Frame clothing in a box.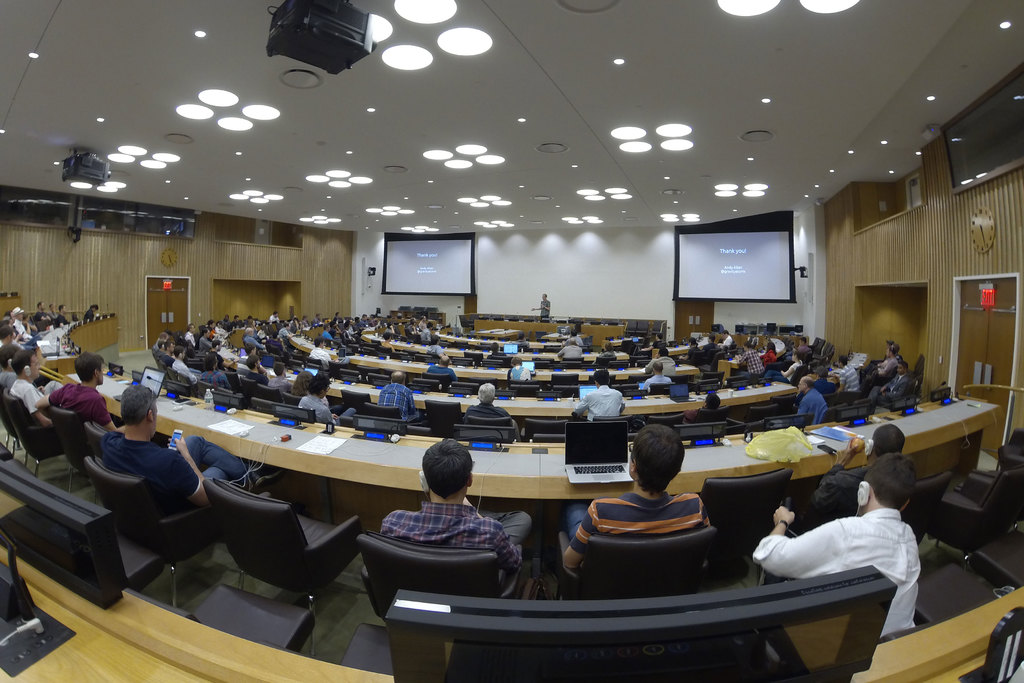
l=49, t=381, r=108, b=422.
